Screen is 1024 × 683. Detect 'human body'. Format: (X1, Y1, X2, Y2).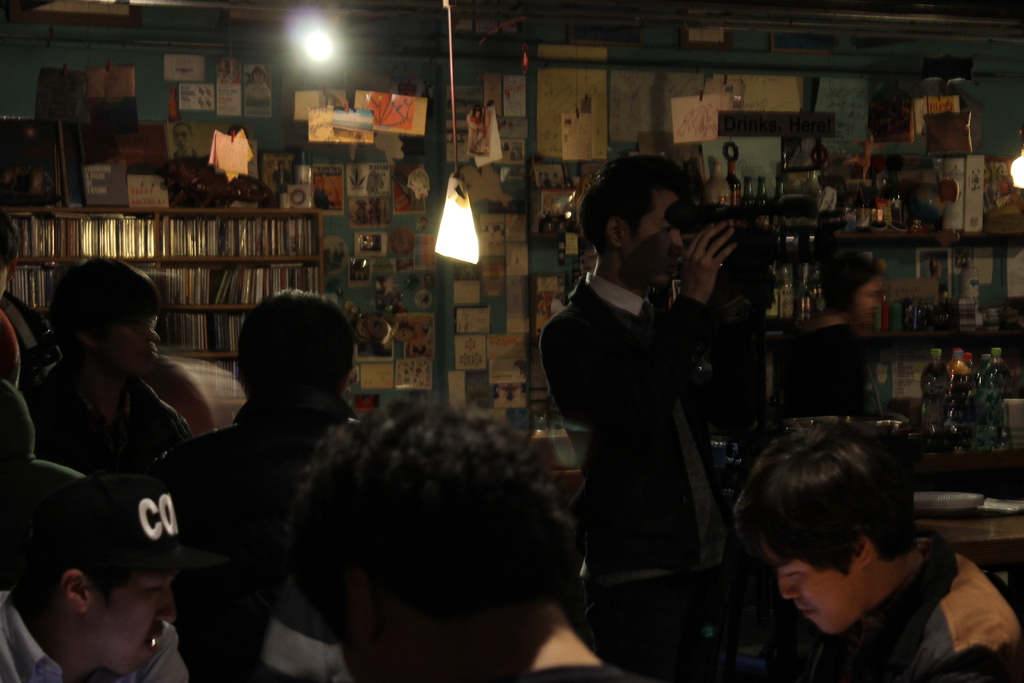
(154, 289, 350, 682).
